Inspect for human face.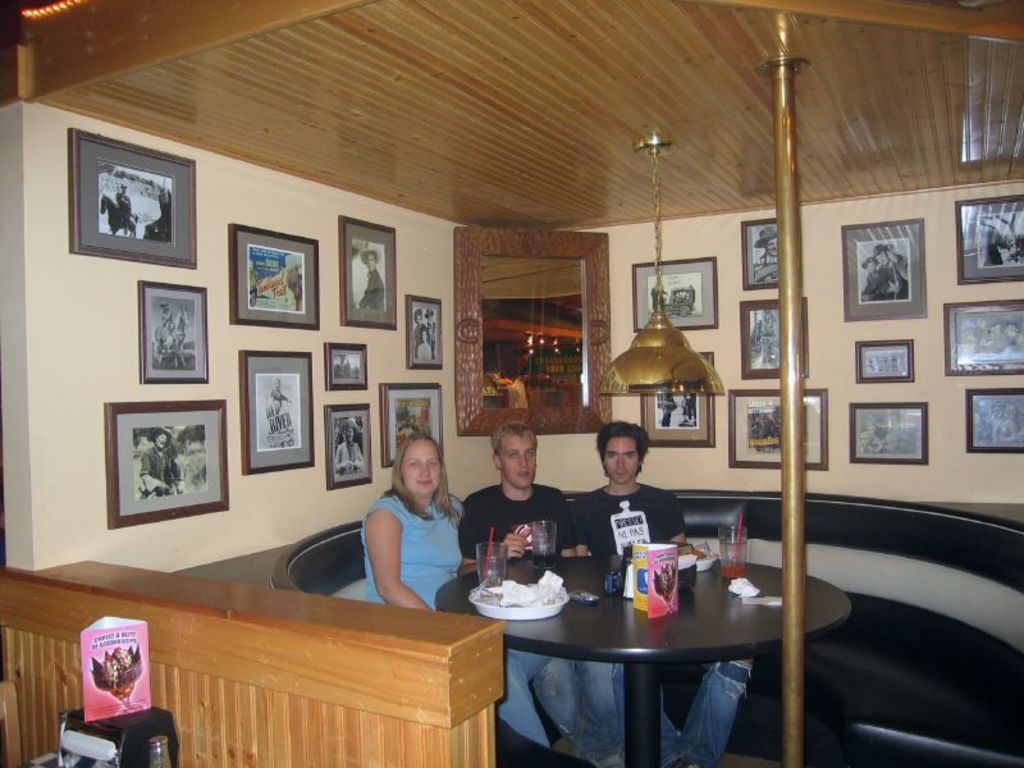
Inspection: region(605, 434, 641, 481).
